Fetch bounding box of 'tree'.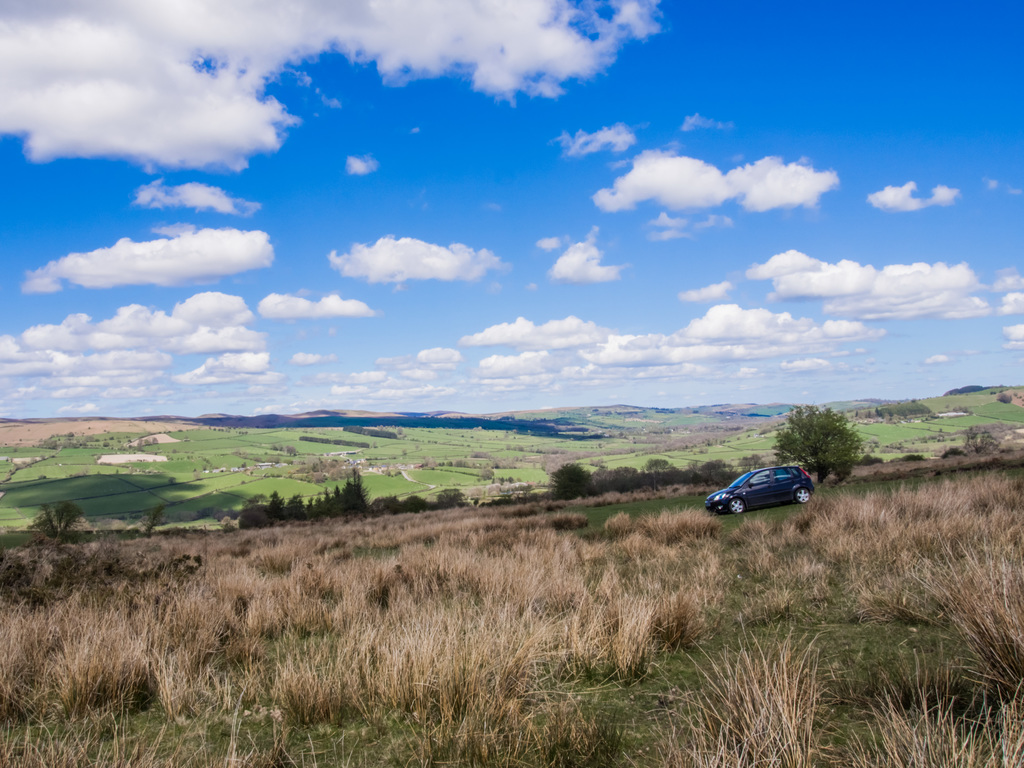
Bbox: [x1=505, y1=442, x2=512, y2=449].
